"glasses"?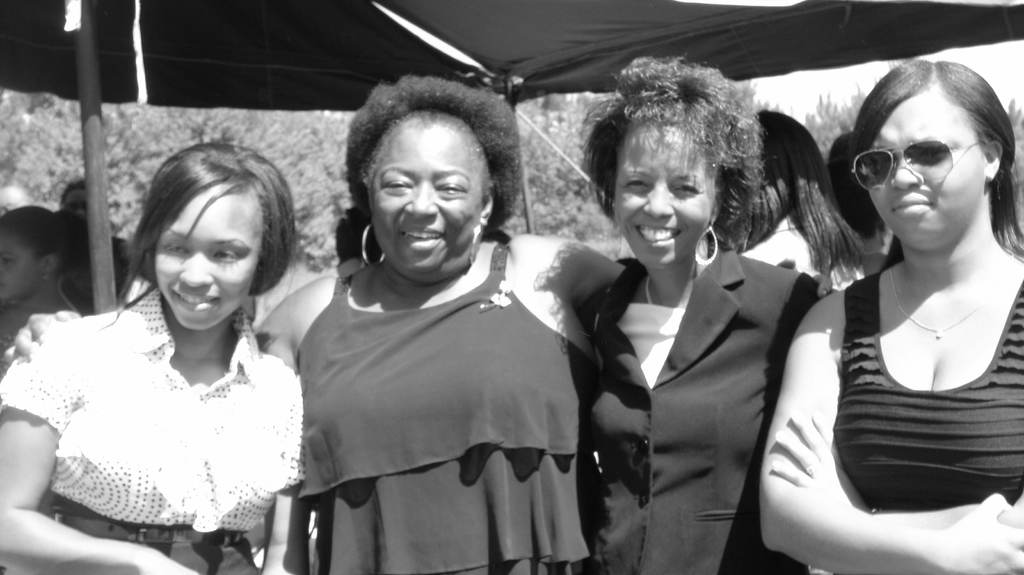
bbox=[846, 134, 986, 196]
